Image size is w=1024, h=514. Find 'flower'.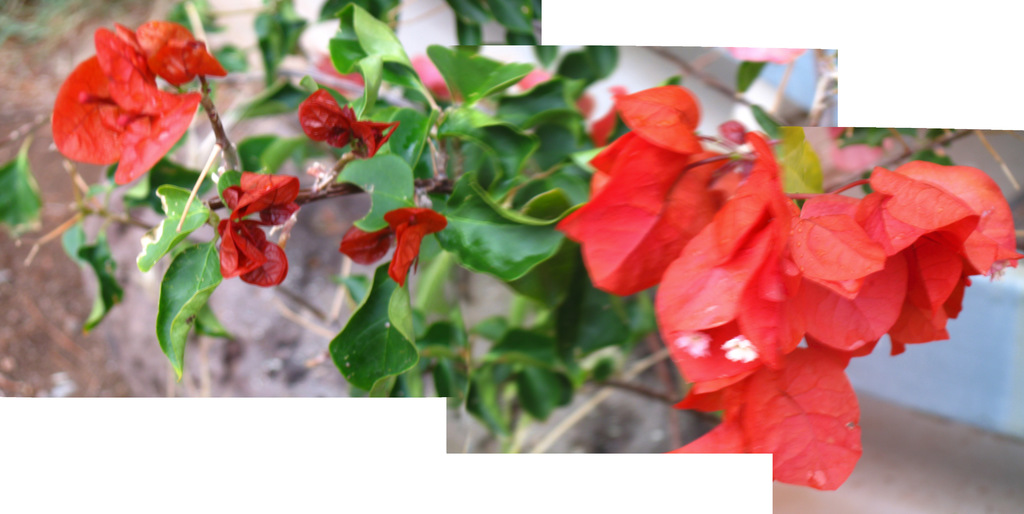
box(216, 220, 292, 294).
